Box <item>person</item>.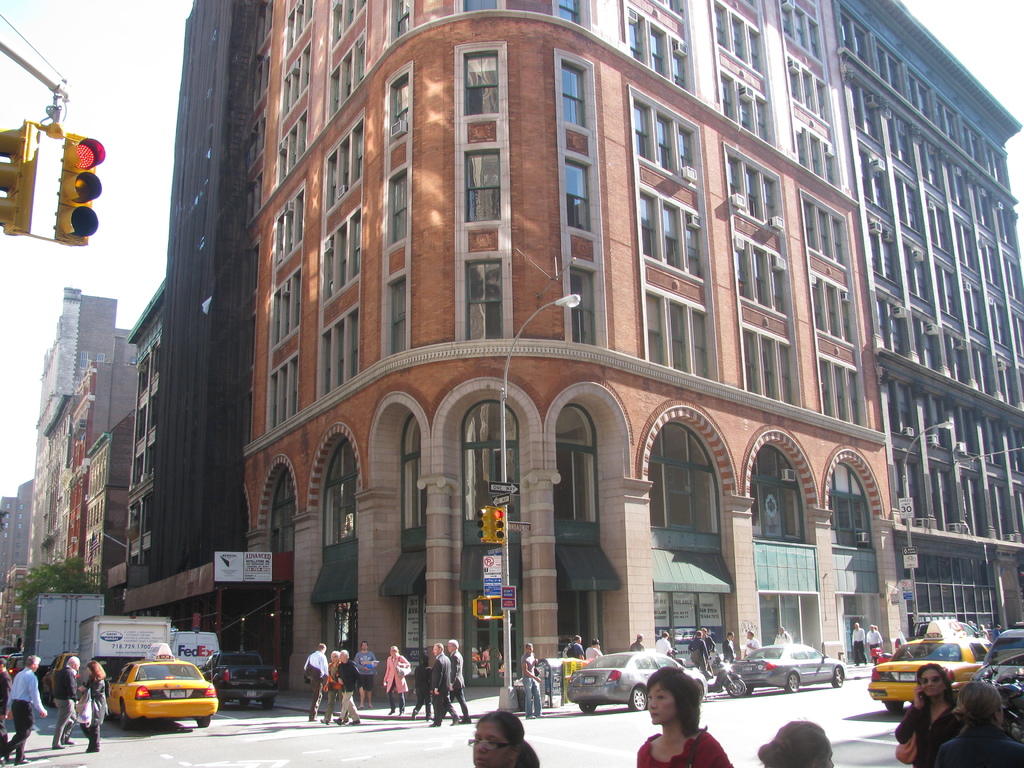
x1=84, y1=666, x2=109, y2=749.
